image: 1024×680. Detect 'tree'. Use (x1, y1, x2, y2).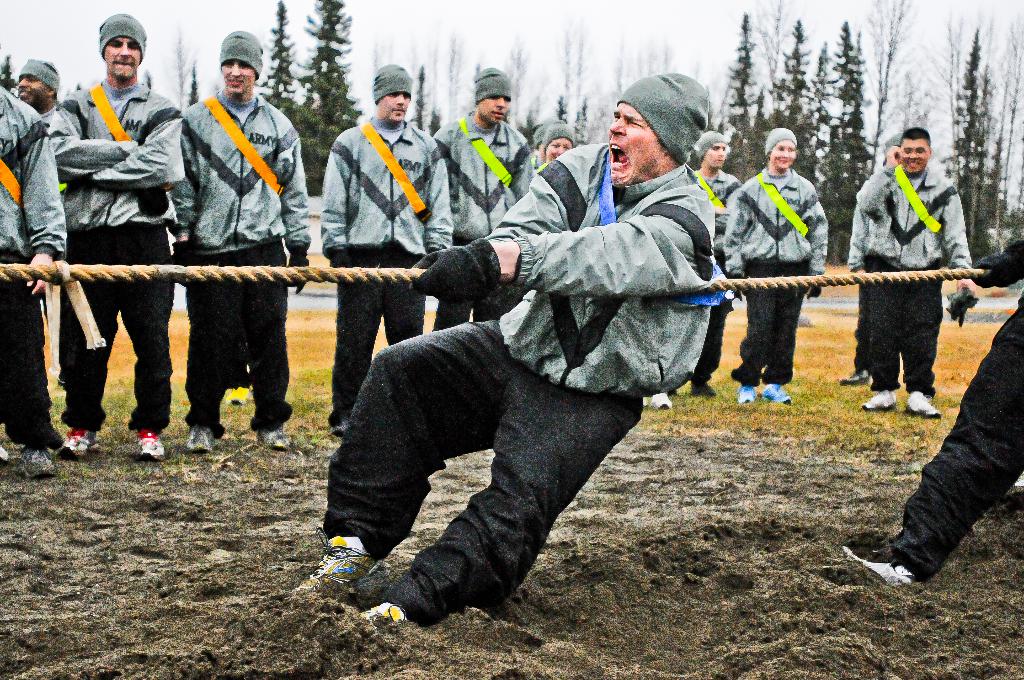
(811, 24, 869, 250).
